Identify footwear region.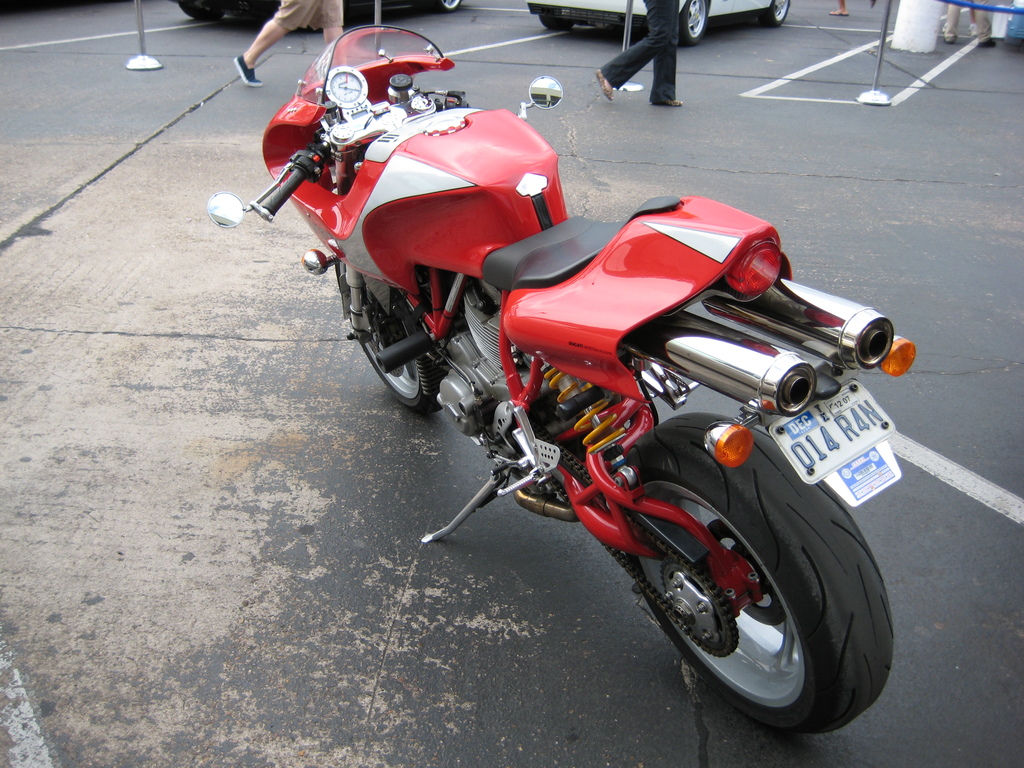
Region: (231,52,264,90).
